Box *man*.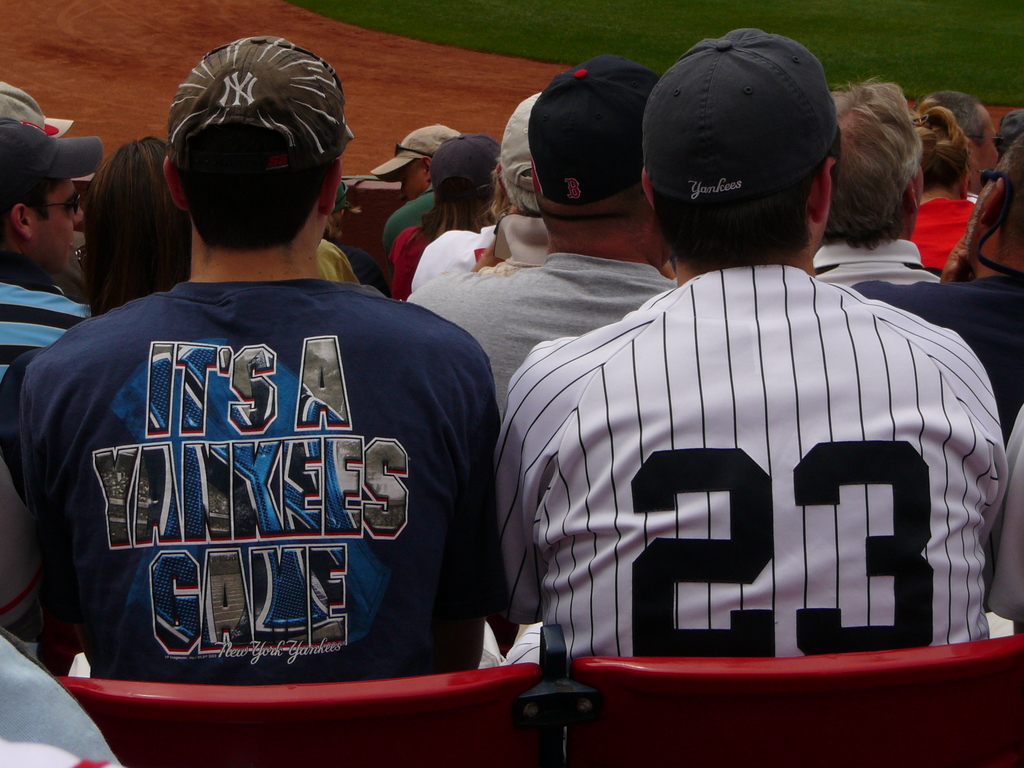
493, 24, 1011, 659.
